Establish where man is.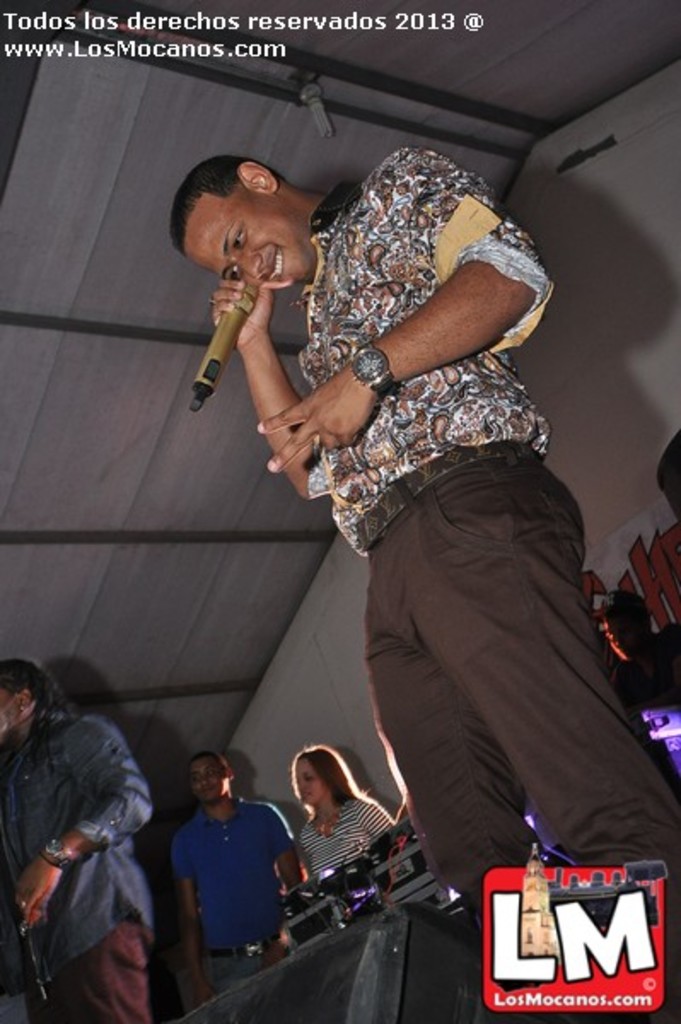
Established at bbox=(157, 766, 297, 990).
